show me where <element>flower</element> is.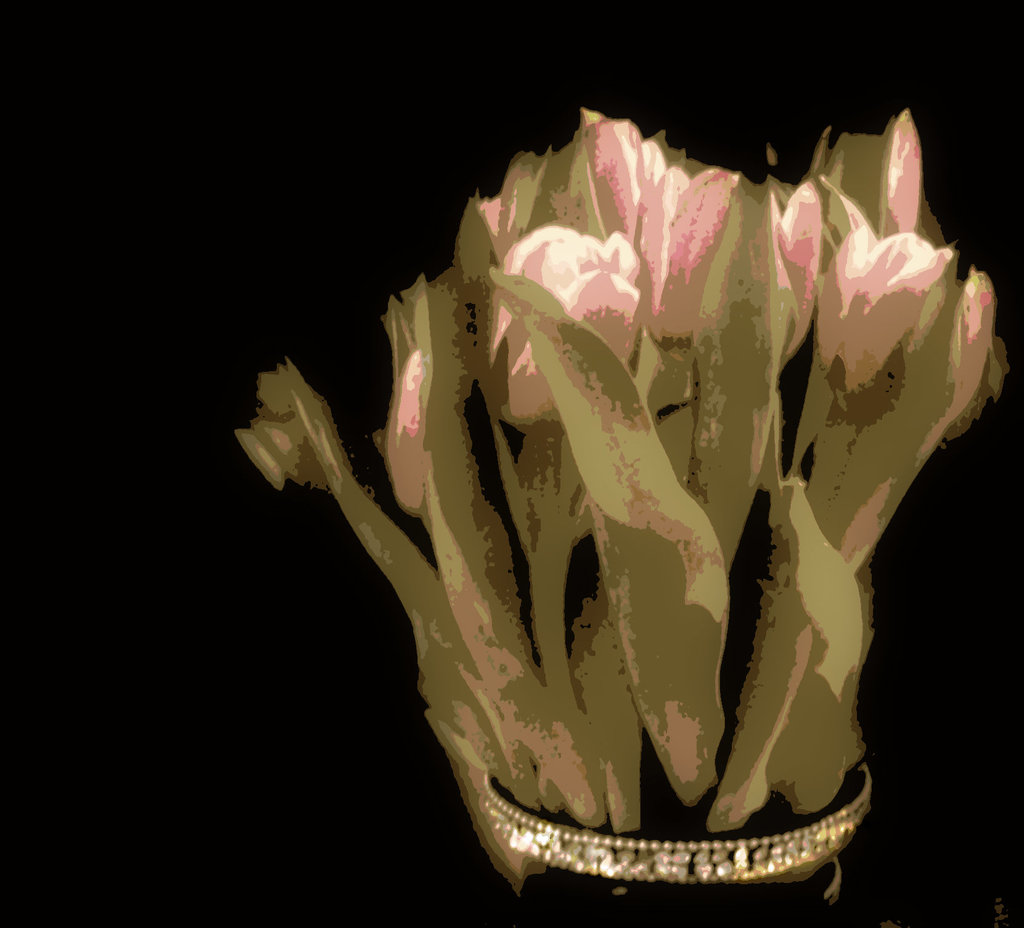
<element>flower</element> is at x1=597, y1=123, x2=729, y2=300.
